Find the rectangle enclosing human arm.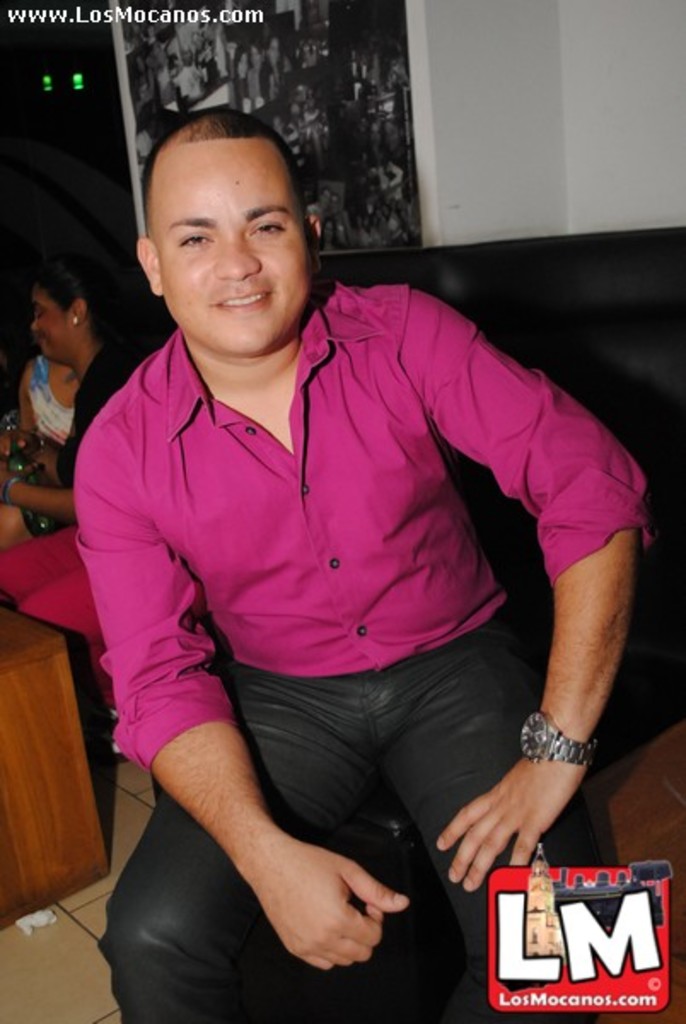
BBox(5, 463, 77, 531).
